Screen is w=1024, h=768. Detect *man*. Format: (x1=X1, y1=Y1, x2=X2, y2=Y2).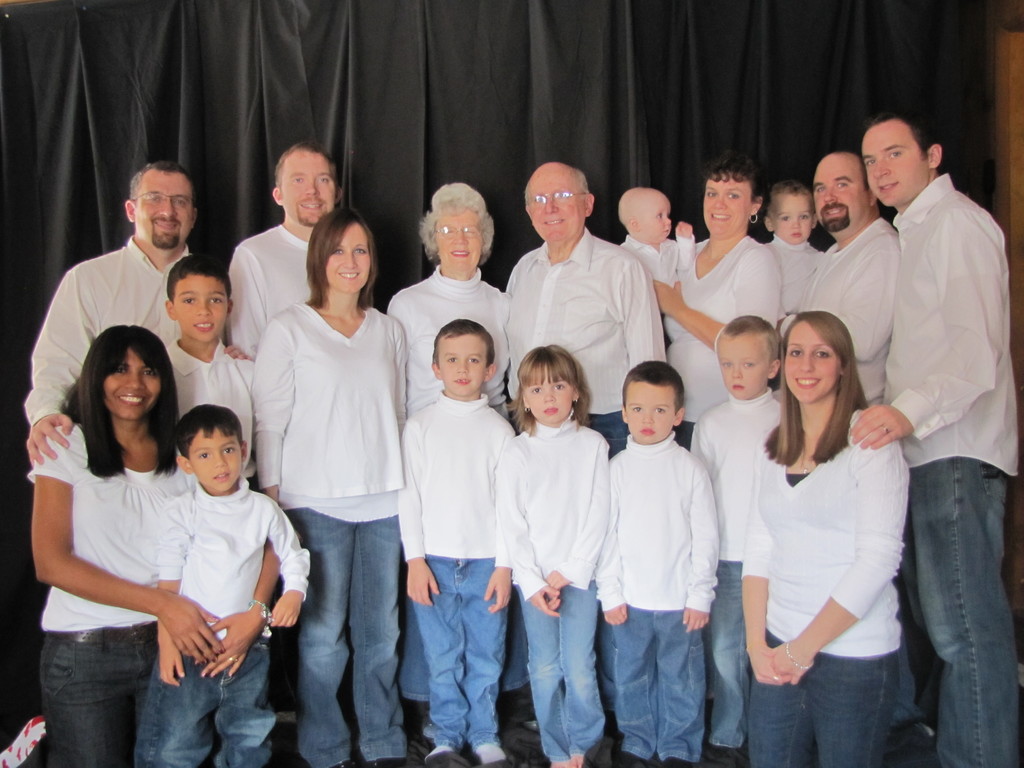
(x1=861, y1=110, x2=1020, y2=767).
